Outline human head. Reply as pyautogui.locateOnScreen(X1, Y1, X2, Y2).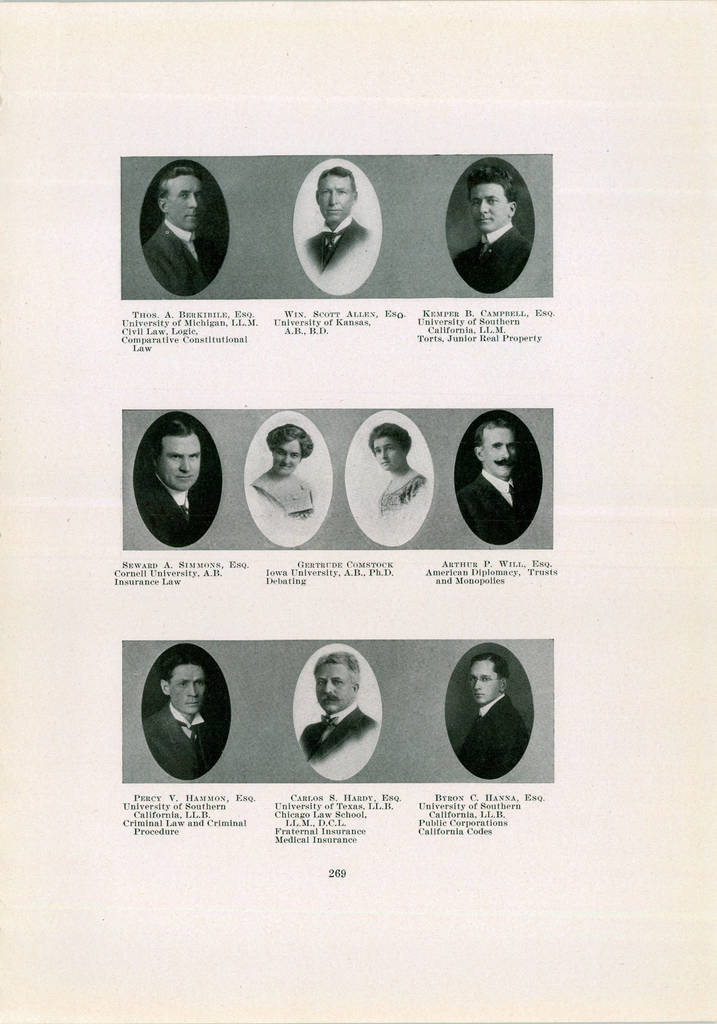
pyautogui.locateOnScreen(270, 420, 325, 473).
